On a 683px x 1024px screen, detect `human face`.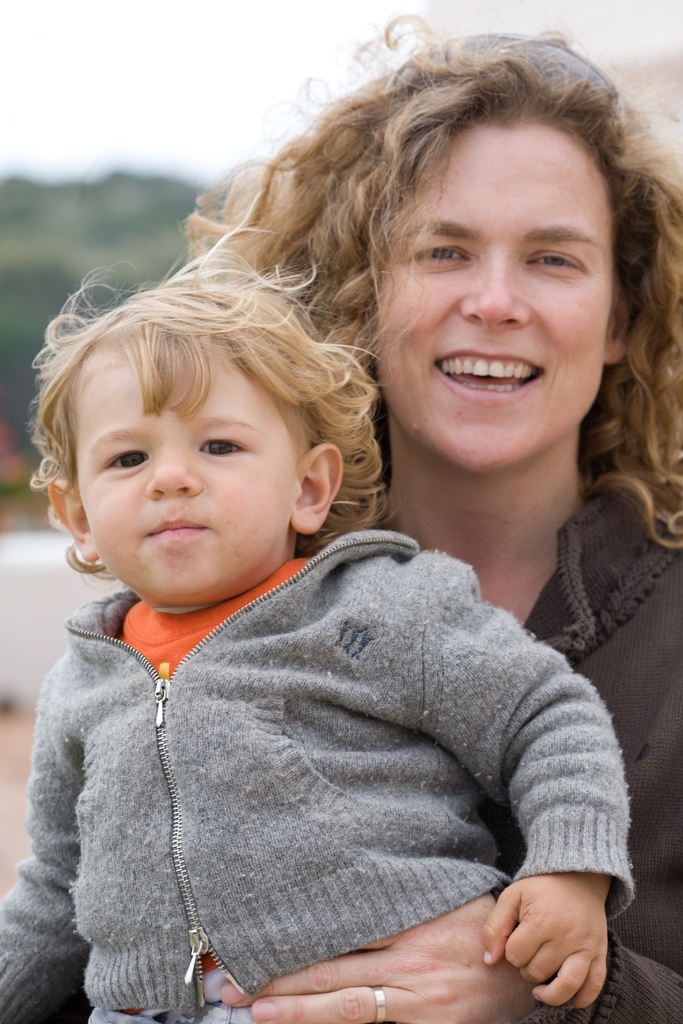
bbox(379, 120, 614, 479).
